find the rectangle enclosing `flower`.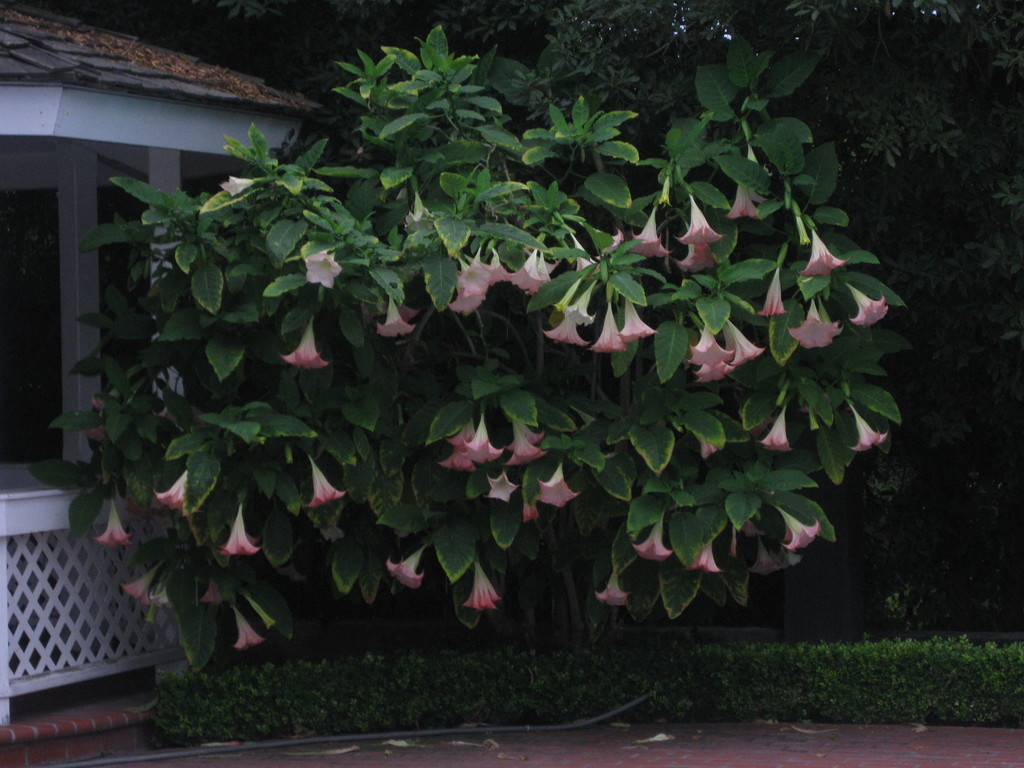
{"left": 127, "top": 572, "right": 154, "bottom": 602}.
